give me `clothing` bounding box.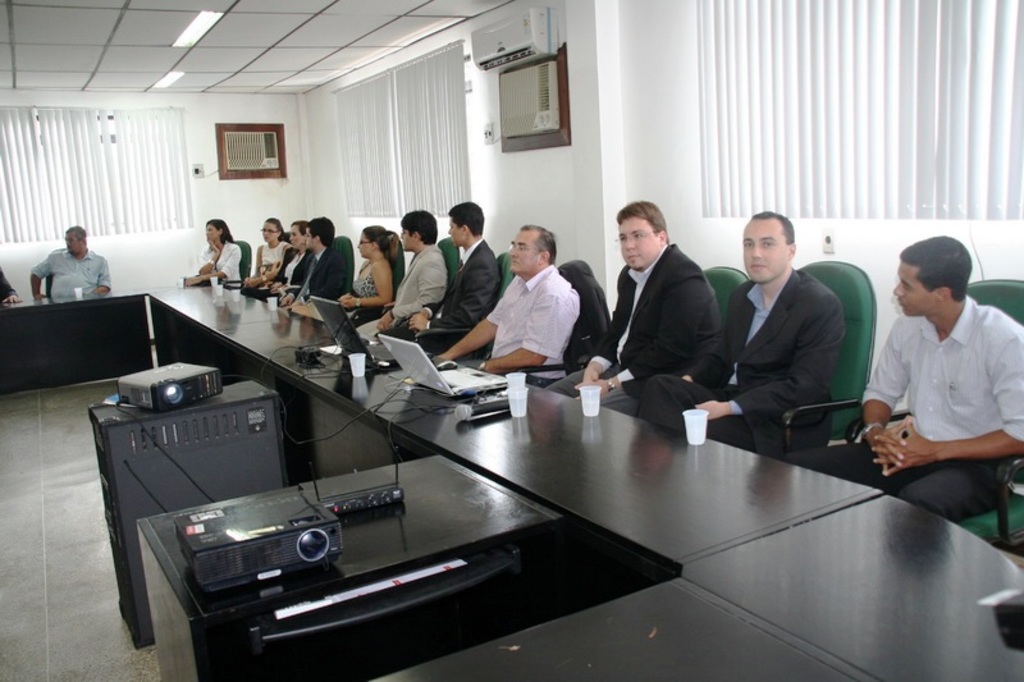
x1=425 y1=230 x2=493 y2=351.
